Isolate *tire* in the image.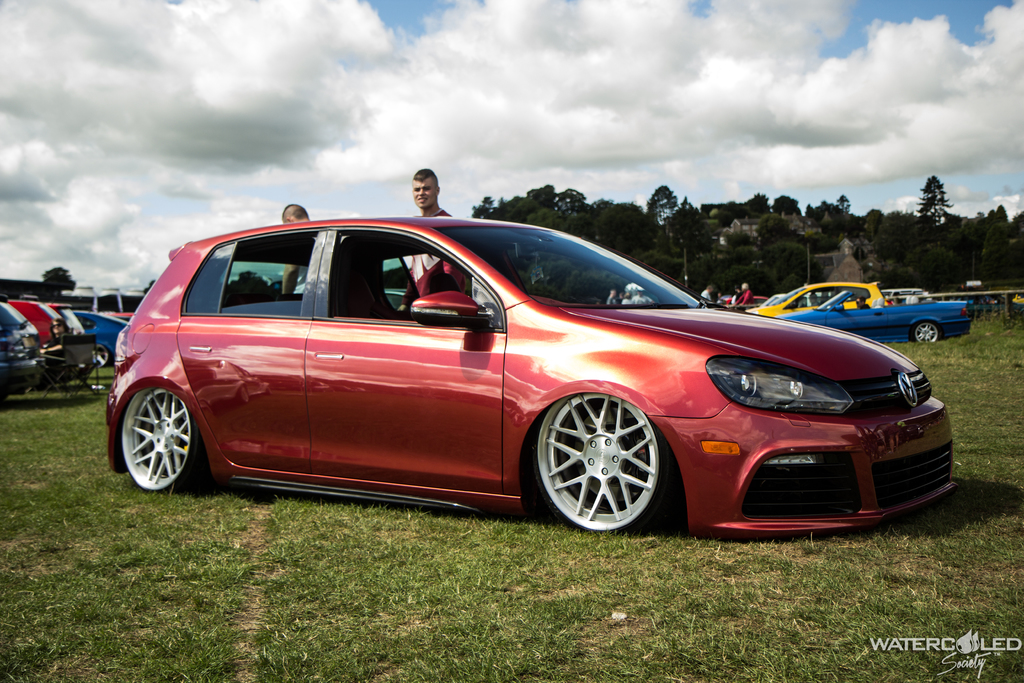
Isolated region: box=[95, 345, 113, 368].
